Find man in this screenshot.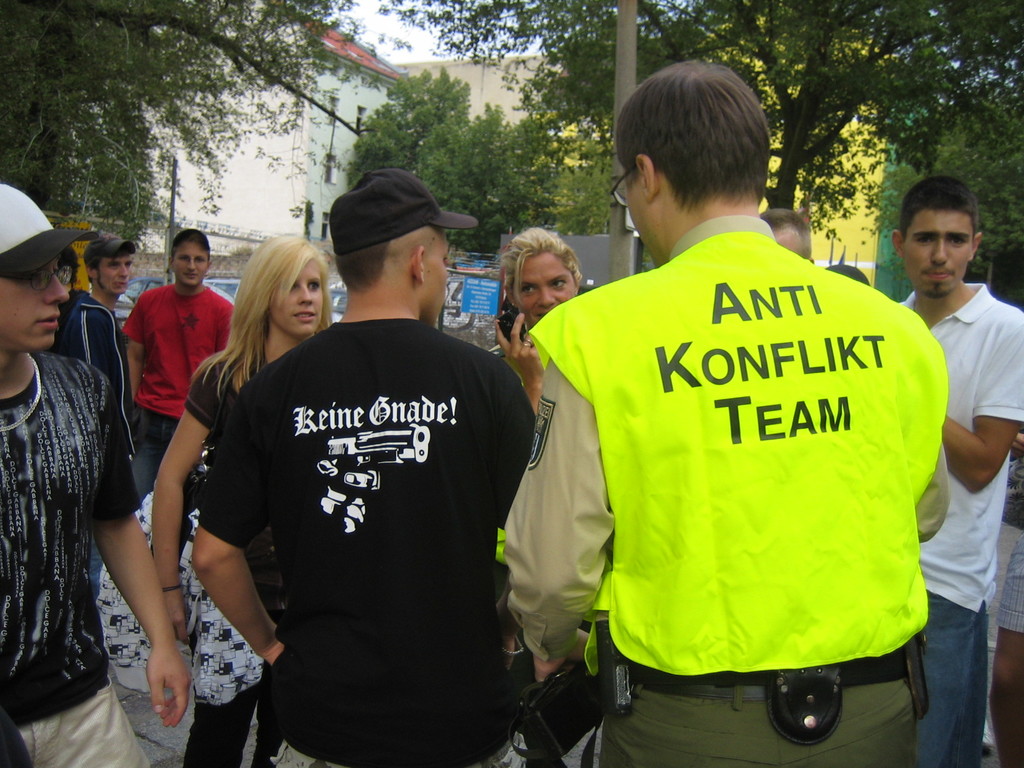
The bounding box for man is 186 167 540 767.
